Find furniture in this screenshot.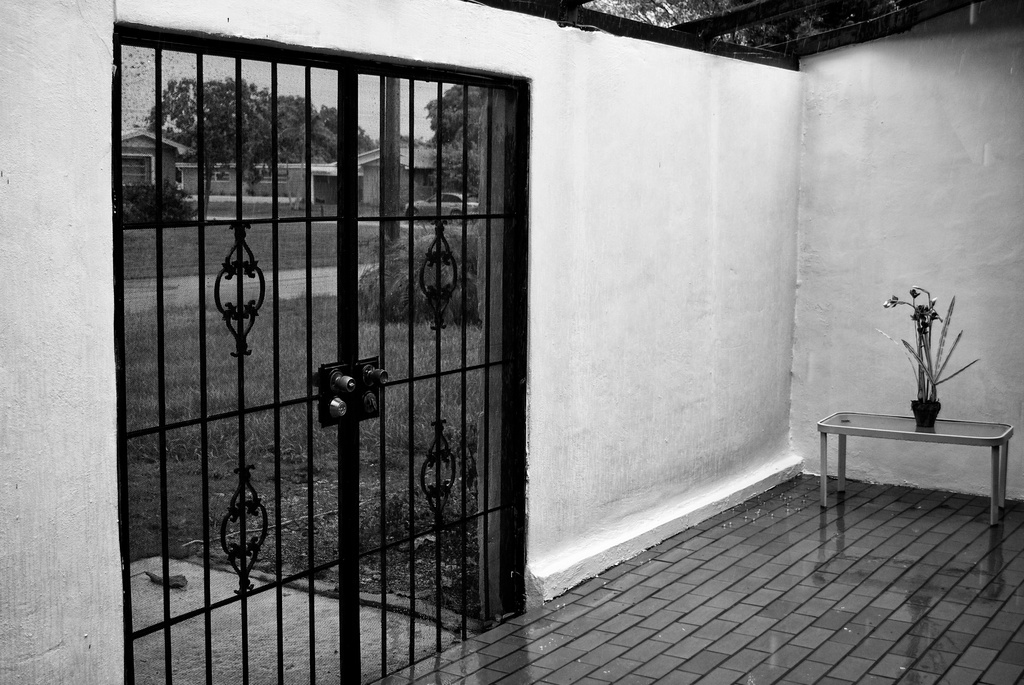
The bounding box for furniture is region(814, 411, 1018, 528).
